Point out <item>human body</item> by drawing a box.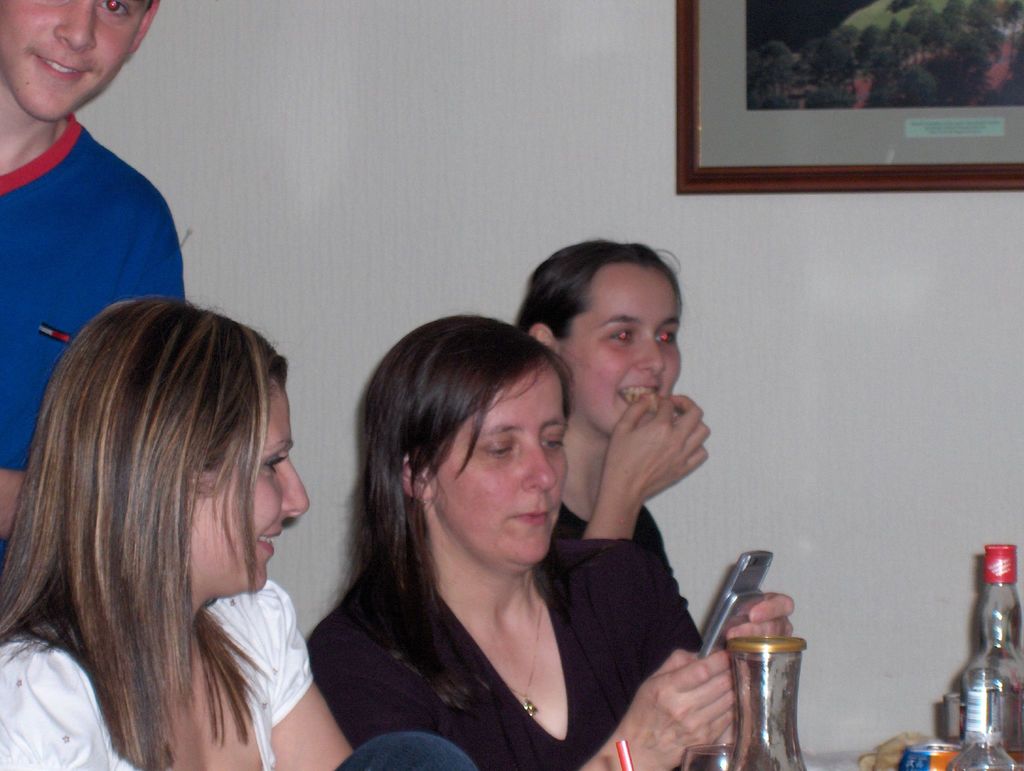
{"left": 365, "top": 288, "right": 732, "bottom": 765}.
